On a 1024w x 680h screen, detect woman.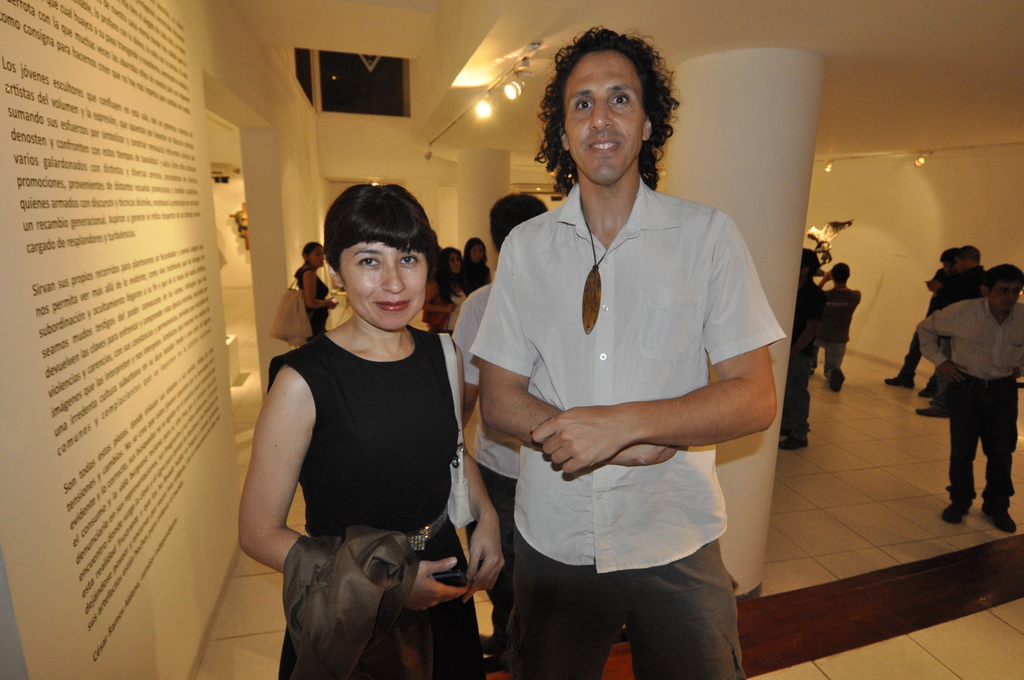
[458,239,495,299].
